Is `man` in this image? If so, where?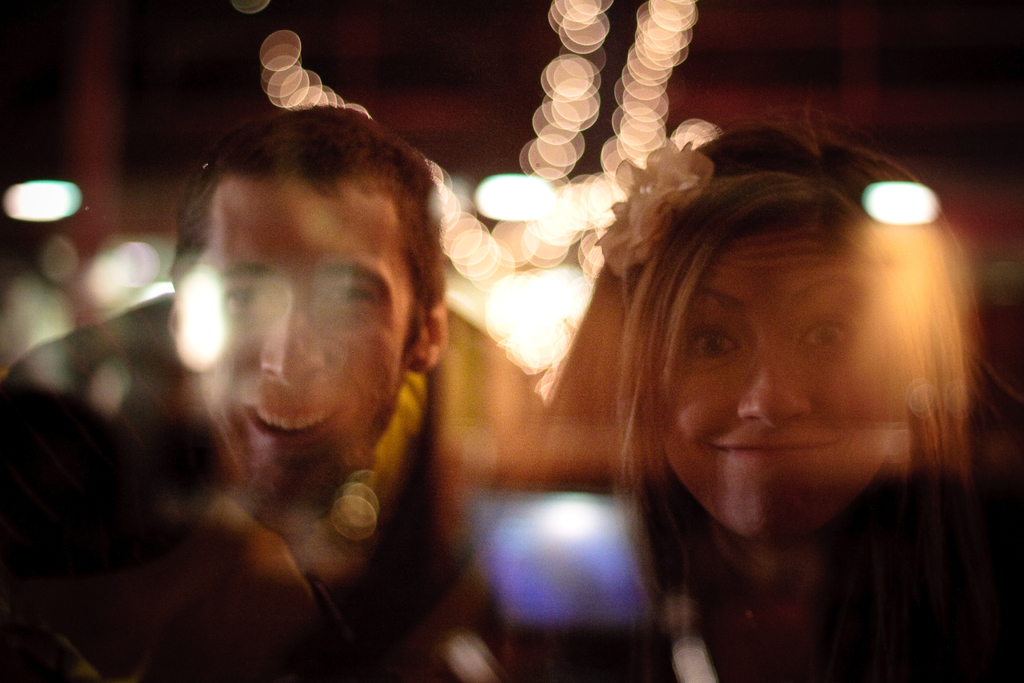
Yes, at Rect(100, 122, 487, 645).
